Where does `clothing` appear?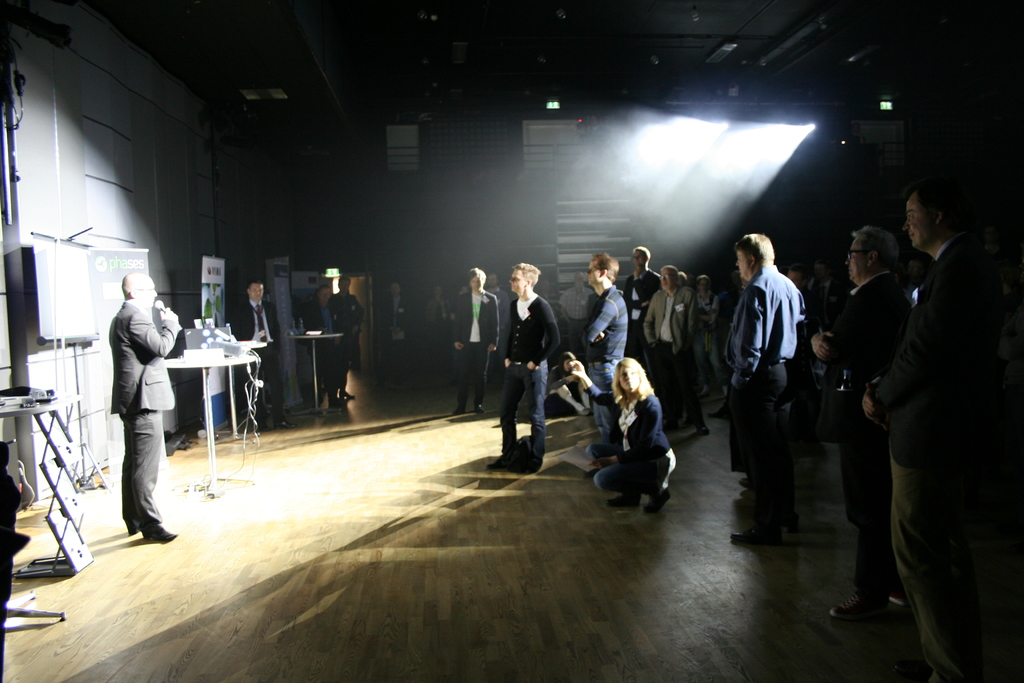
Appears at (561,277,622,447).
